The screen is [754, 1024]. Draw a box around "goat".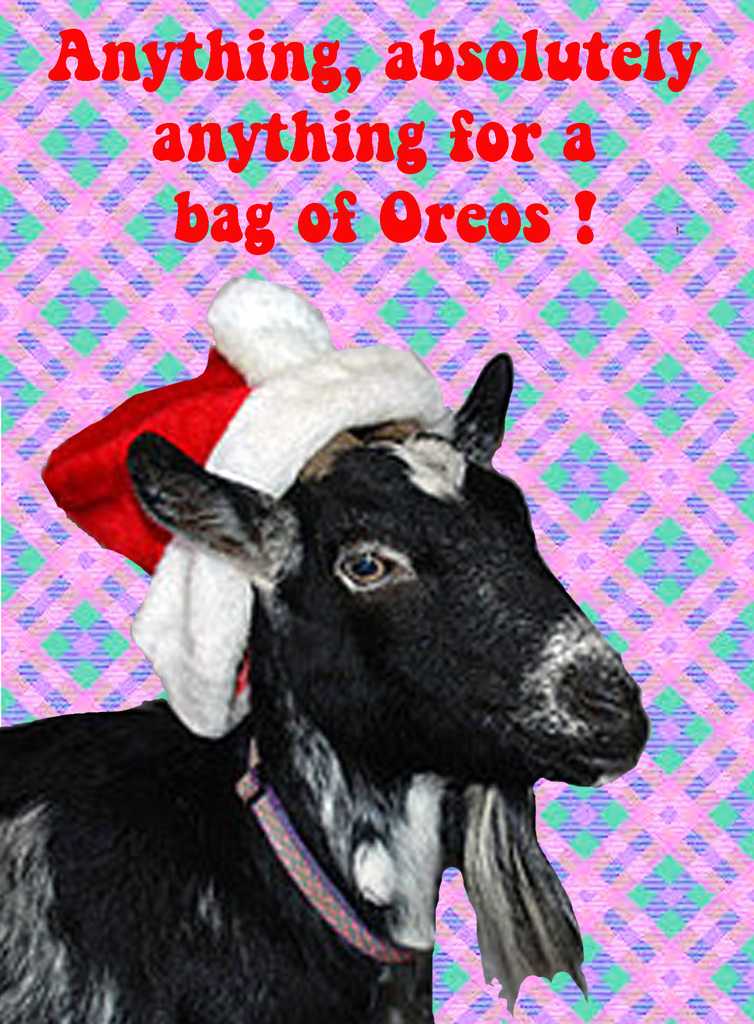
left=38, top=311, right=650, bottom=1023.
